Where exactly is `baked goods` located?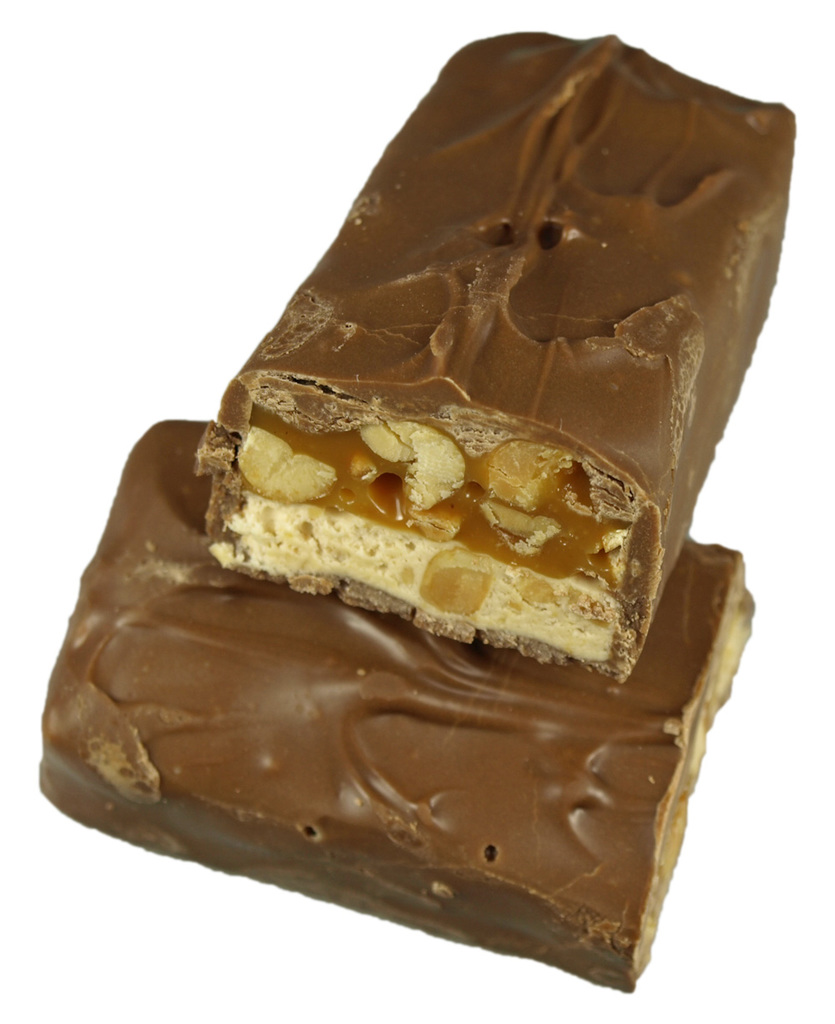
Its bounding box is bbox(195, 8, 804, 696).
